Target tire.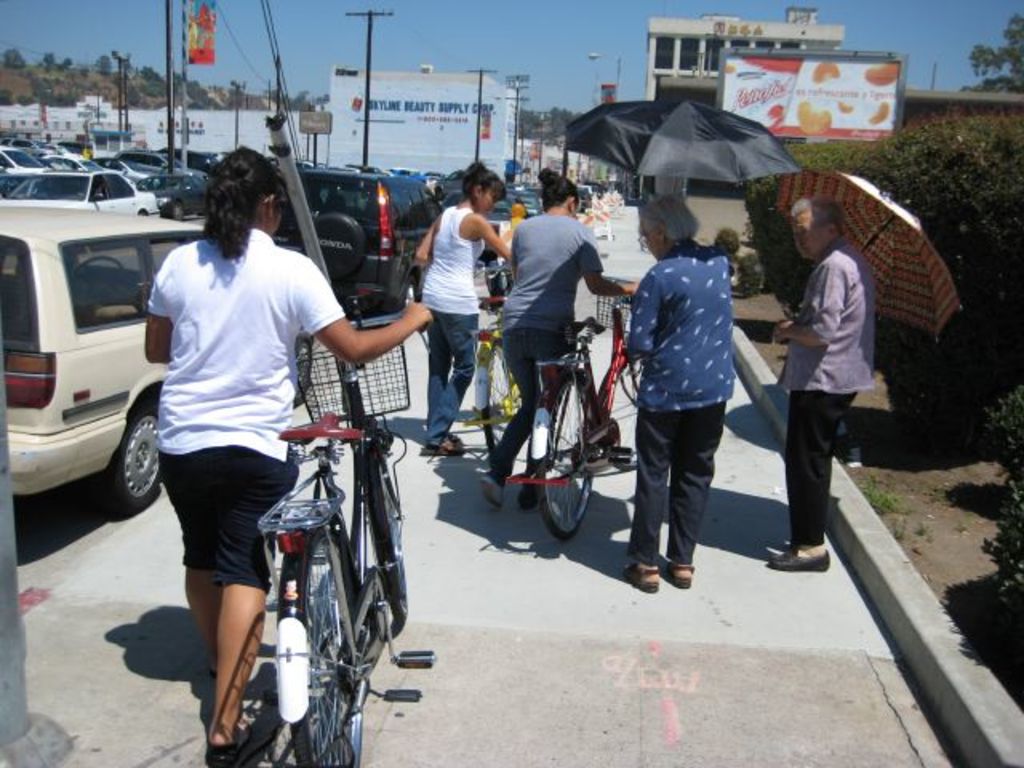
Target region: 362:438:405:624.
